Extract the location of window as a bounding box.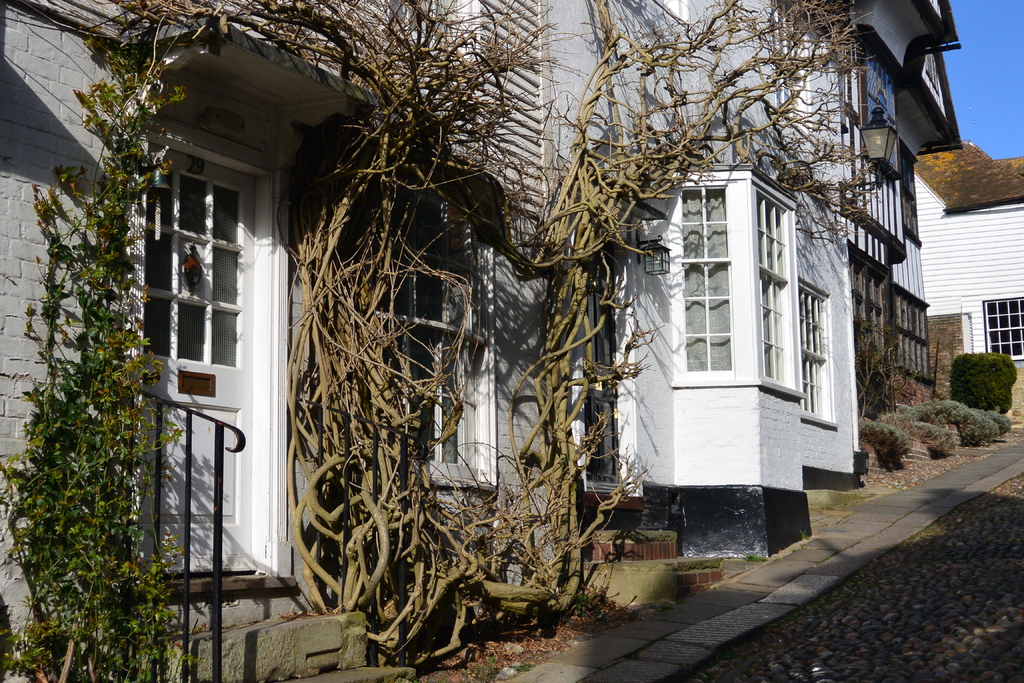
[984, 294, 1023, 363].
